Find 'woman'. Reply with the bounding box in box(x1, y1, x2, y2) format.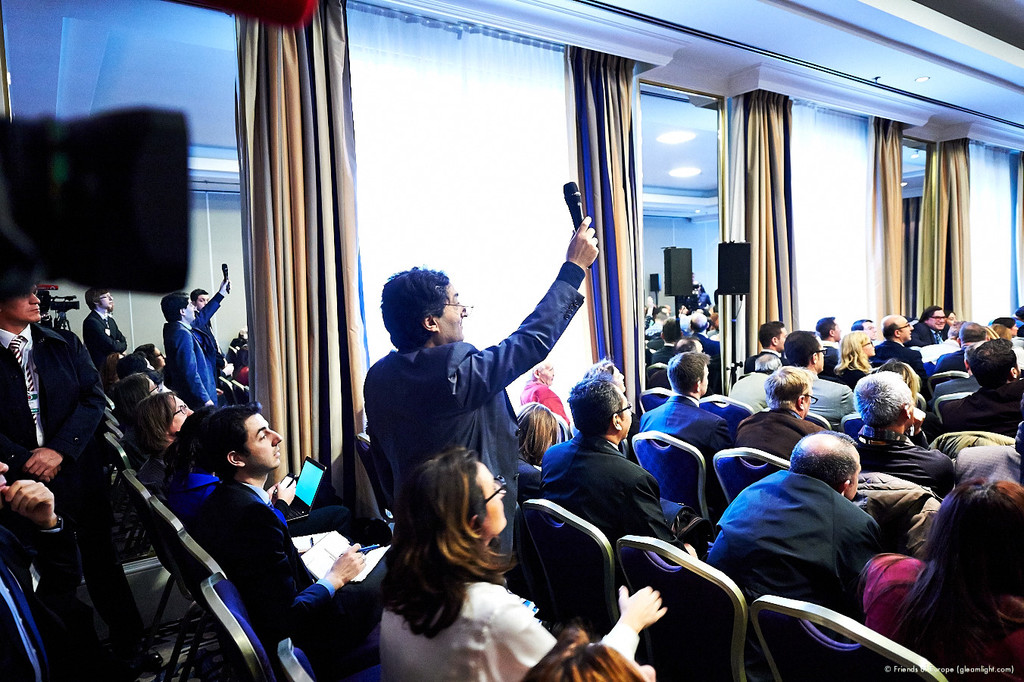
box(350, 434, 548, 666).
